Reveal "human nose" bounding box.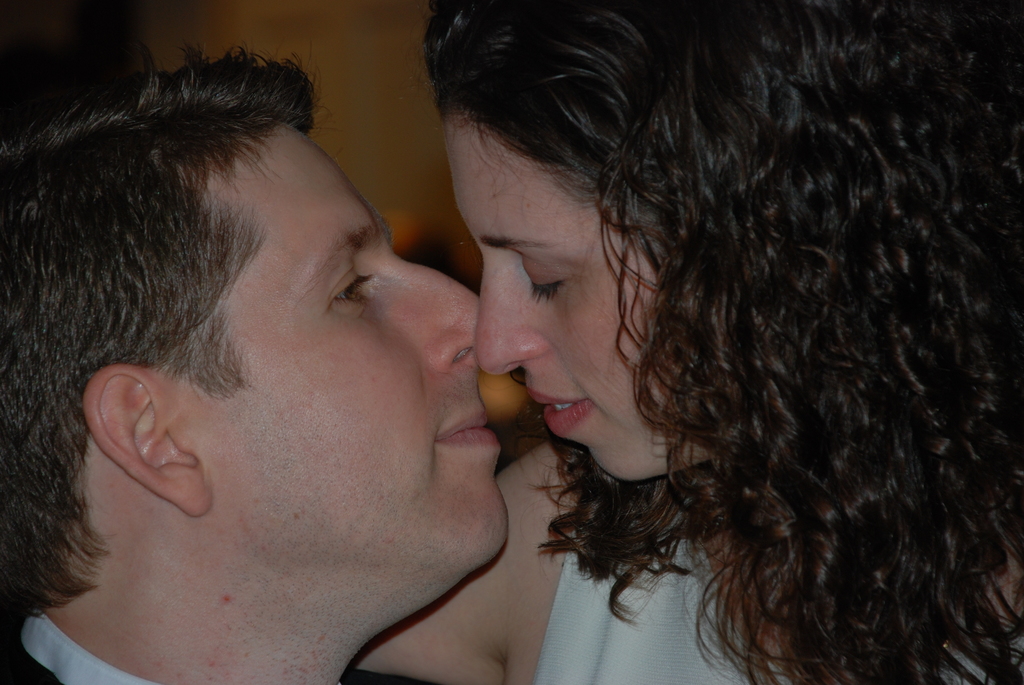
Revealed: pyautogui.locateOnScreen(474, 275, 536, 380).
